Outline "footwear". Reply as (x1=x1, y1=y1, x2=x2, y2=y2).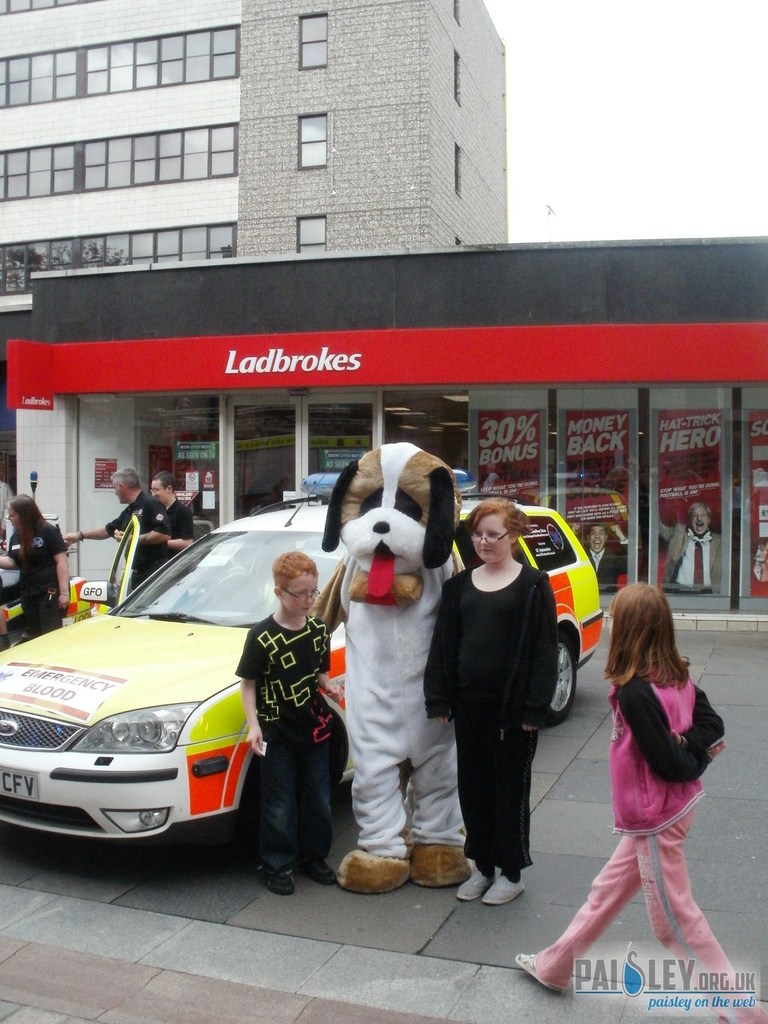
(x1=511, y1=960, x2=567, y2=995).
